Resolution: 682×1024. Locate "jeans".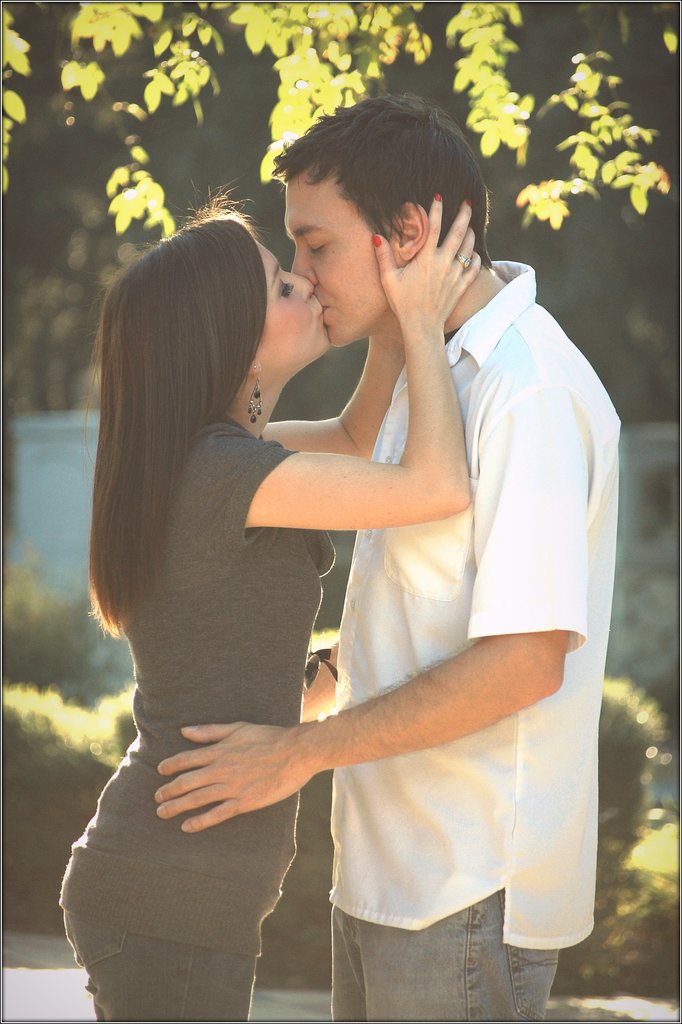
crop(325, 892, 578, 1023).
